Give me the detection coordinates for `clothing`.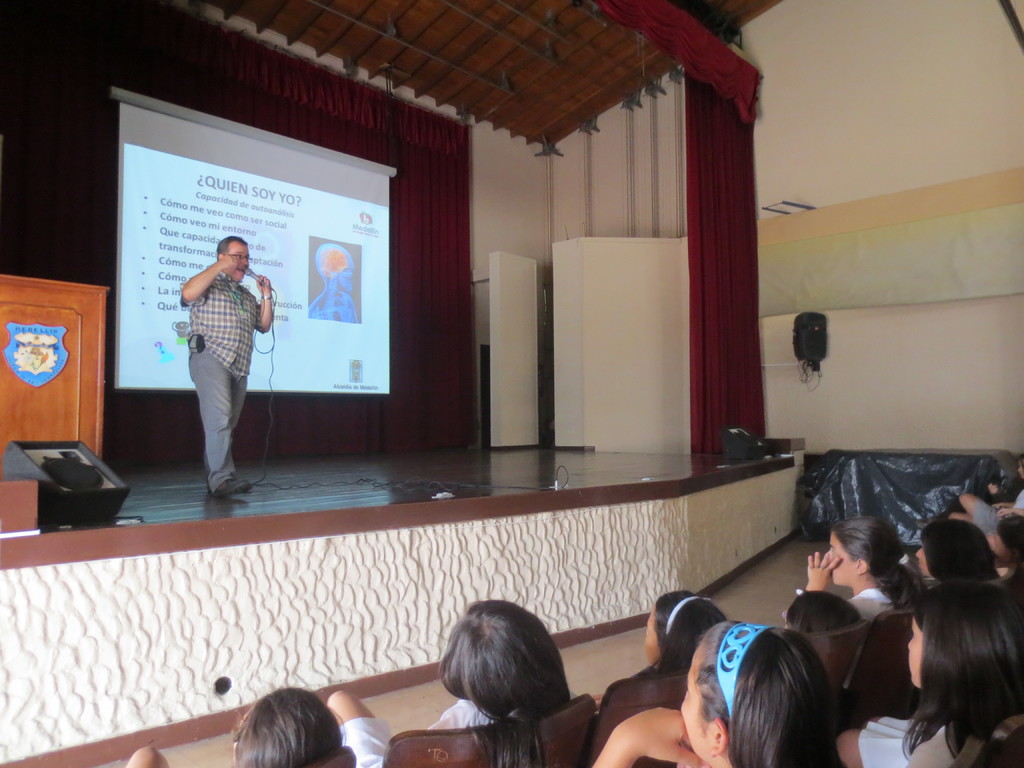
rect(862, 703, 907, 767).
